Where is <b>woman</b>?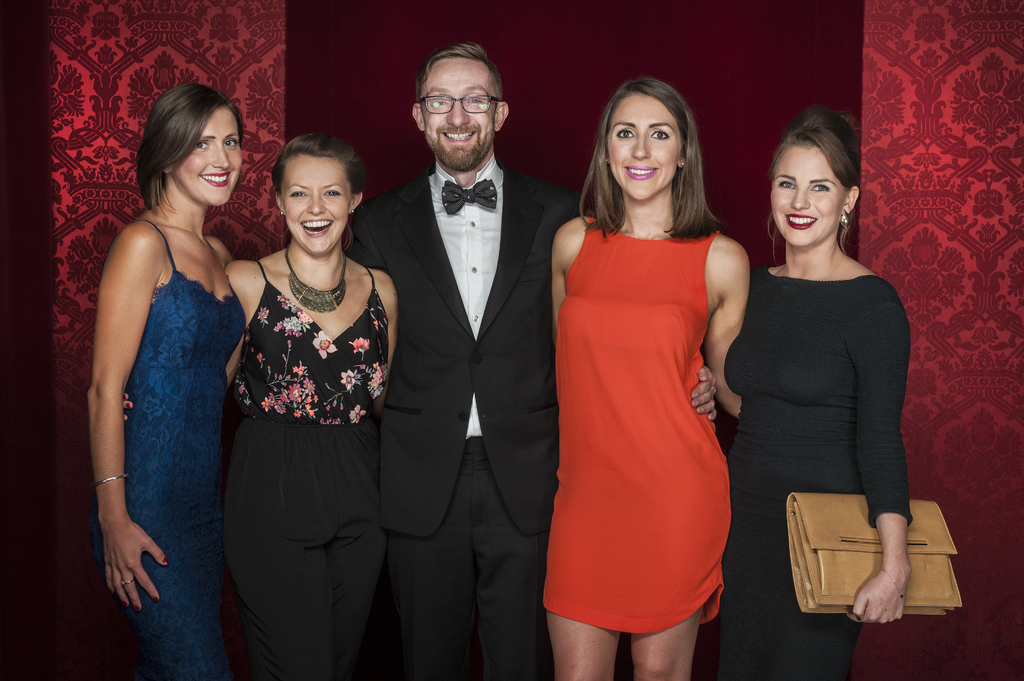
pyautogui.locateOnScreen(552, 78, 753, 680).
